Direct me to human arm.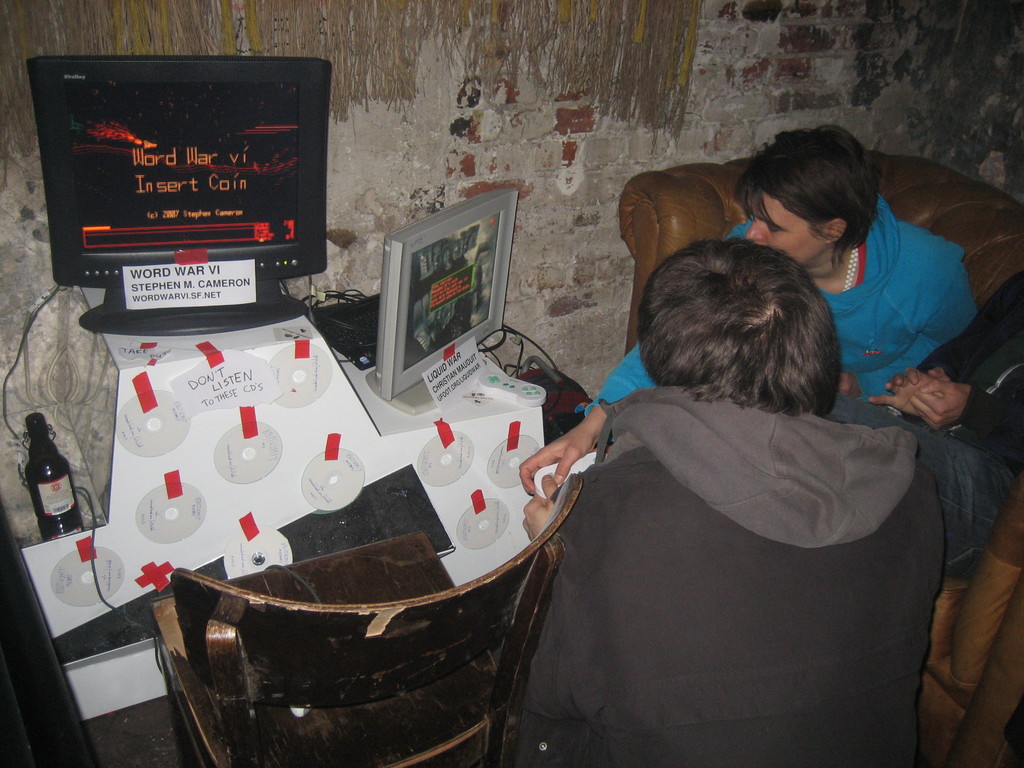
Direction: locate(919, 266, 981, 342).
